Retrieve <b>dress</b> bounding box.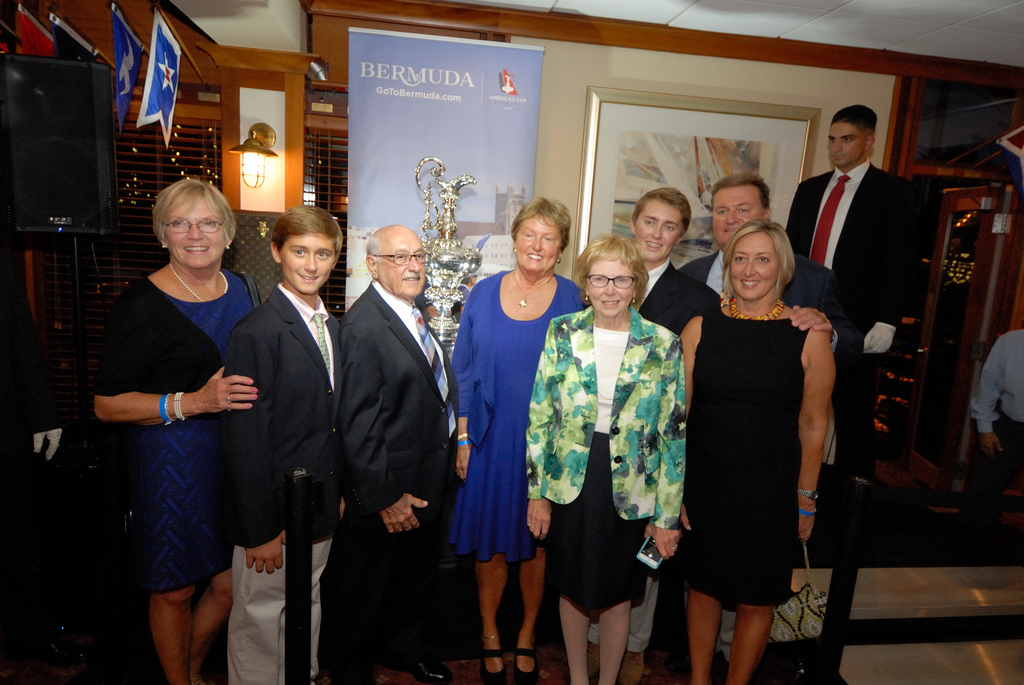
Bounding box: <bbox>136, 269, 254, 591</bbox>.
